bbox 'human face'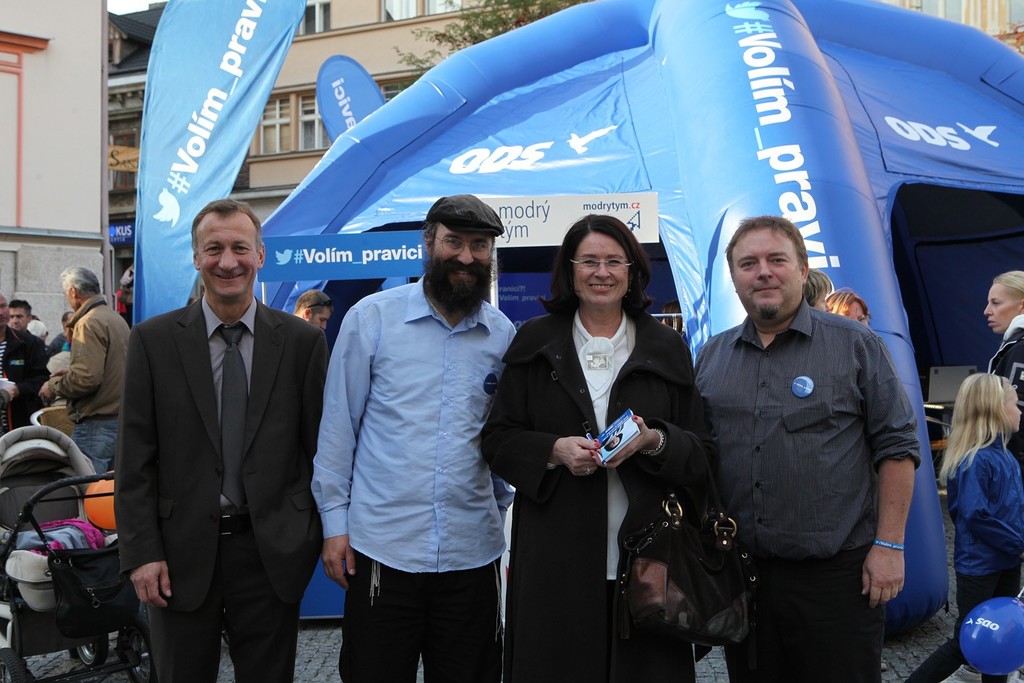
left=64, top=291, right=76, bottom=312
